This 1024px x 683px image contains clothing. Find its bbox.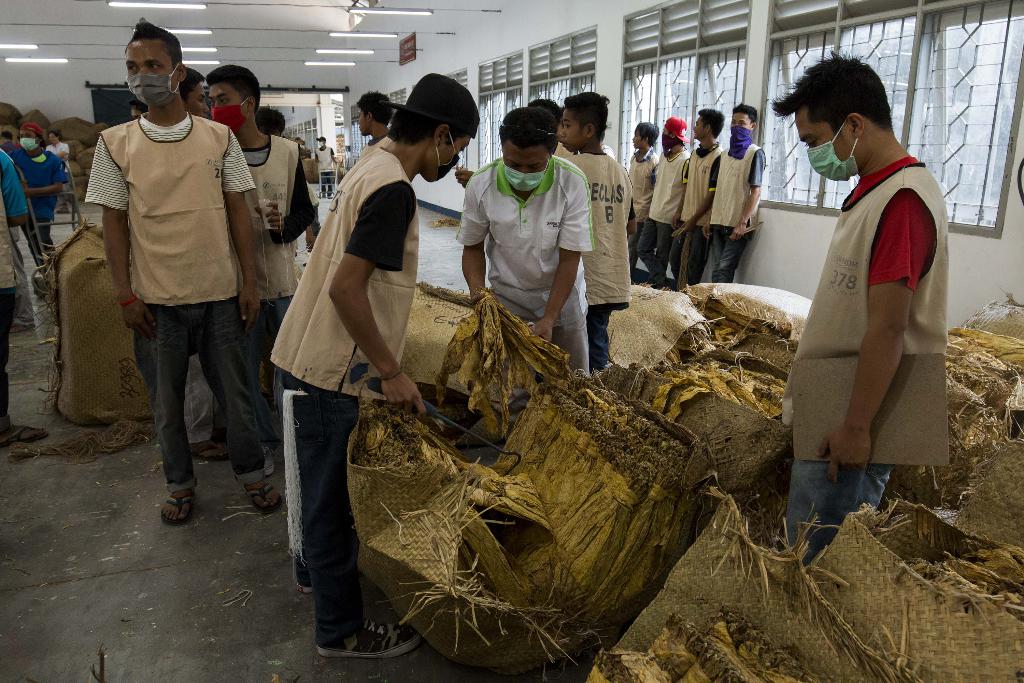
<region>12, 140, 27, 151</region>.
